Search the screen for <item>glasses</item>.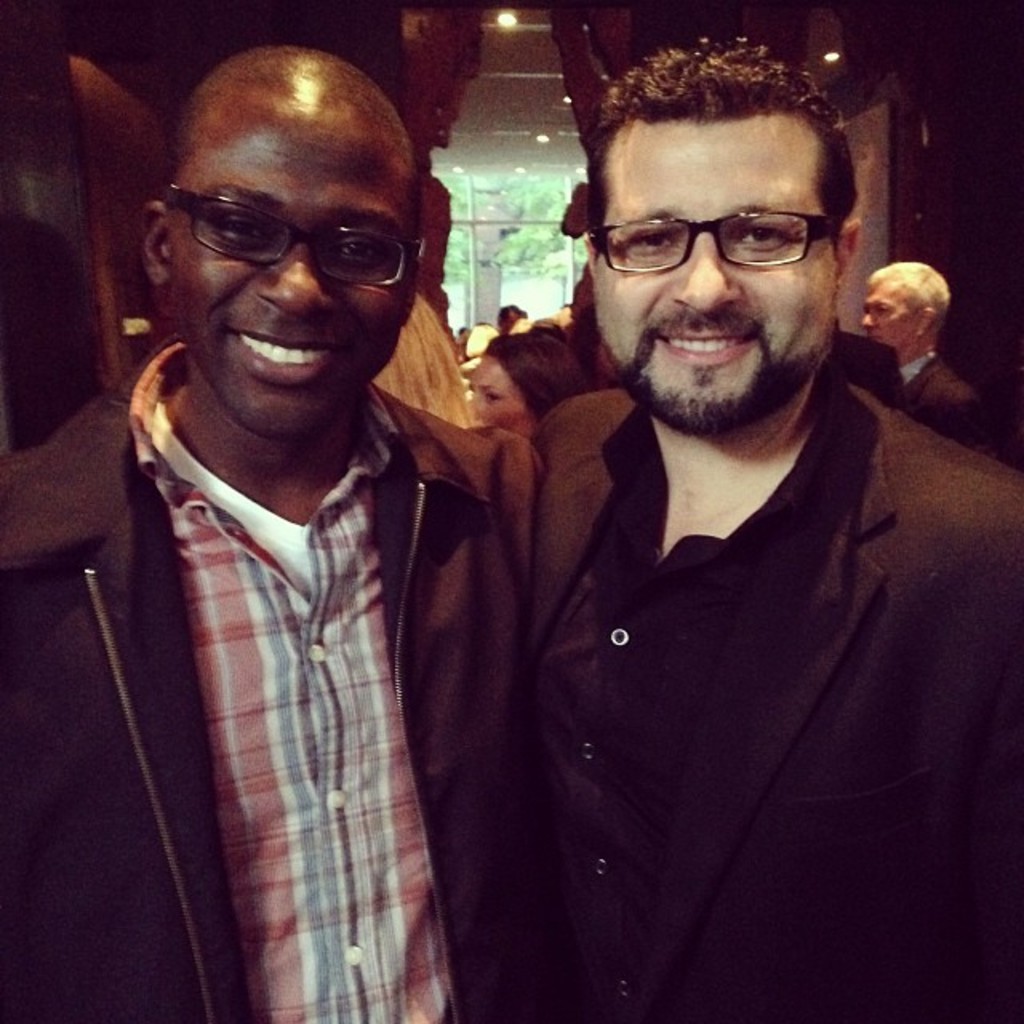
Found at <region>589, 218, 826, 266</region>.
